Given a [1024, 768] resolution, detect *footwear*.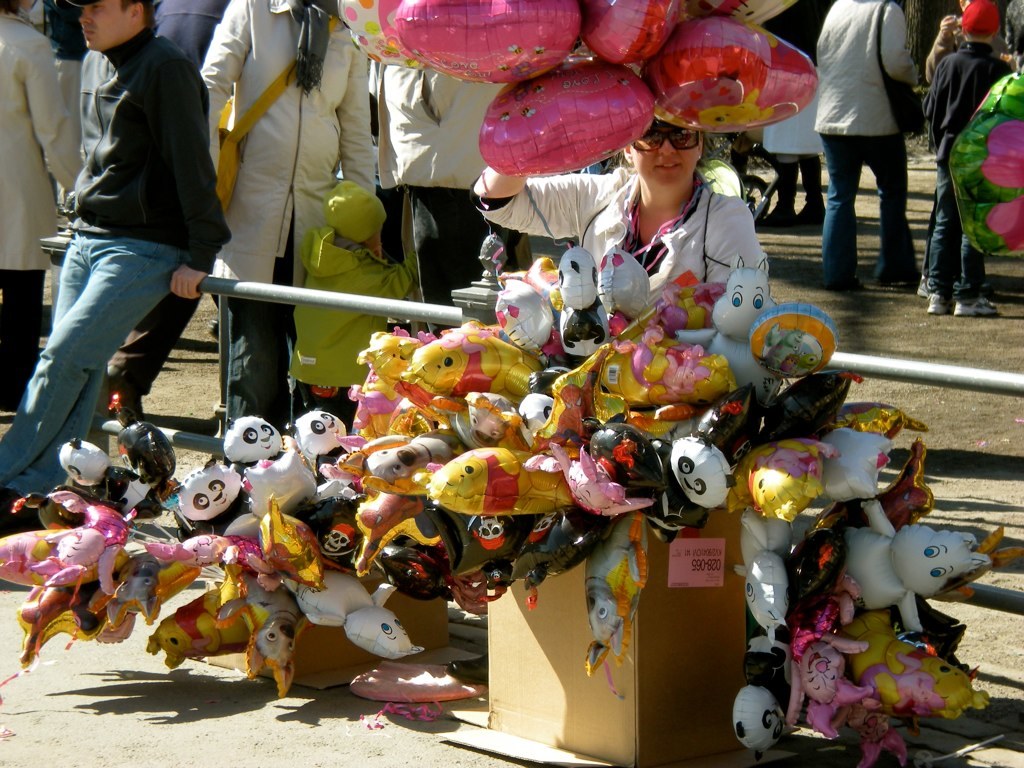
Rect(882, 270, 923, 287).
